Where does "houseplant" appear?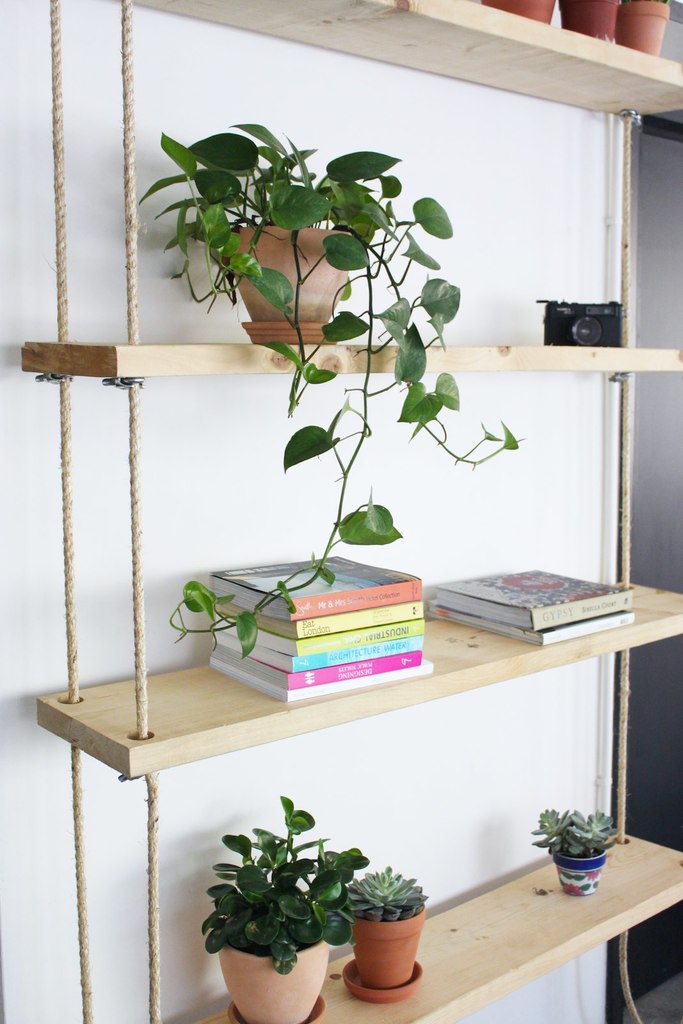
Appears at x1=620, y1=0, x2=673, y2=50.
